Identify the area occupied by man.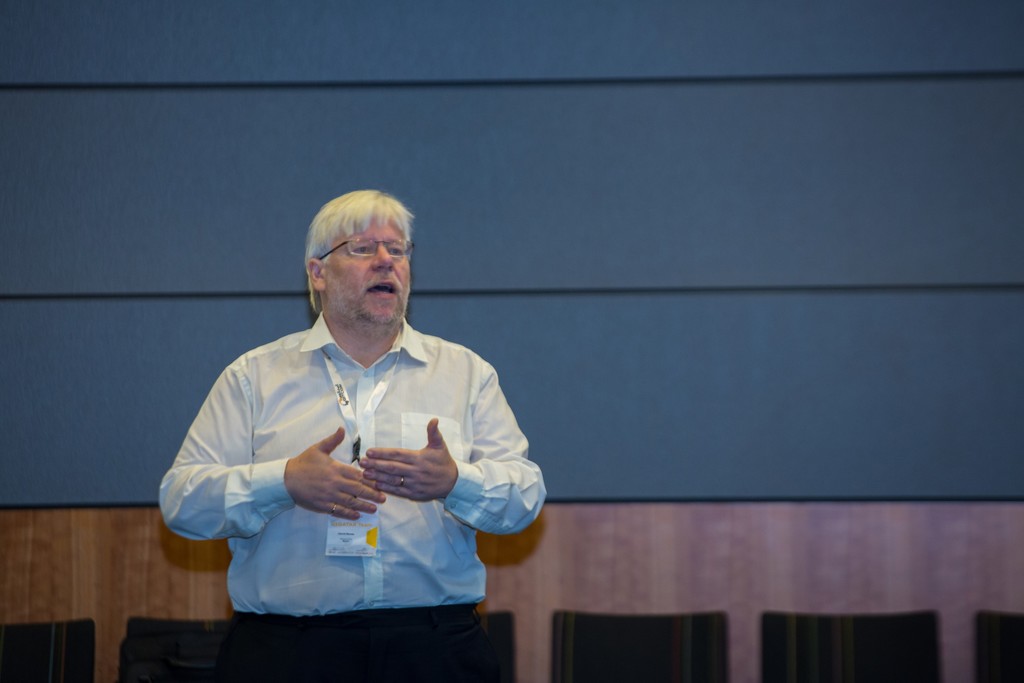
Area: pyautogui.locateOnScreen(158, 191, 547, 682).
